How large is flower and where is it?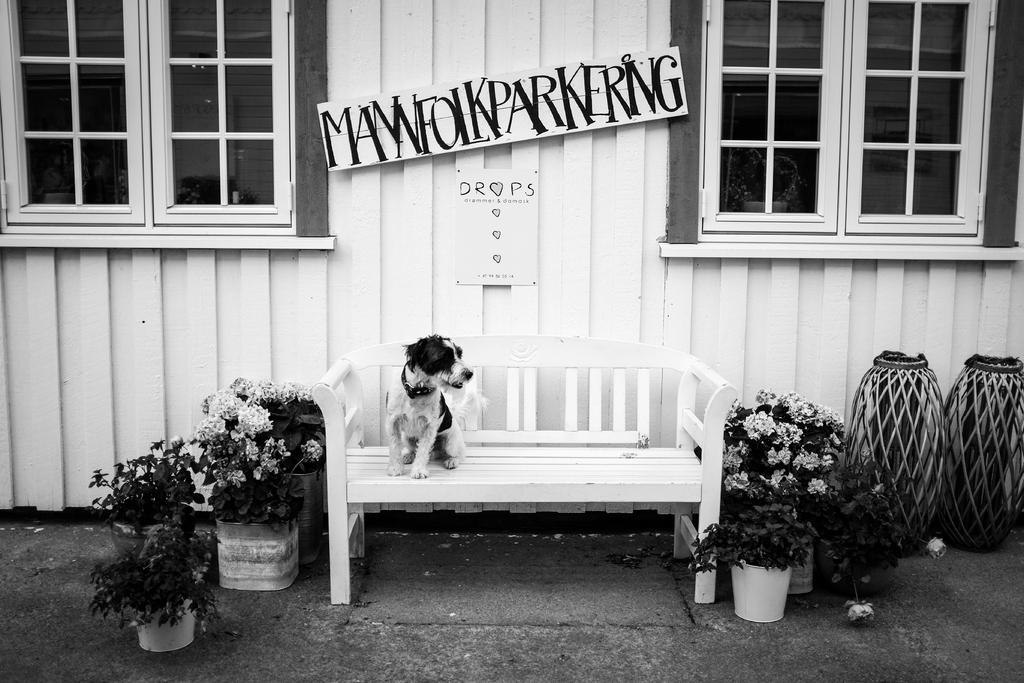
Bounding box: 164,431,185,449.
